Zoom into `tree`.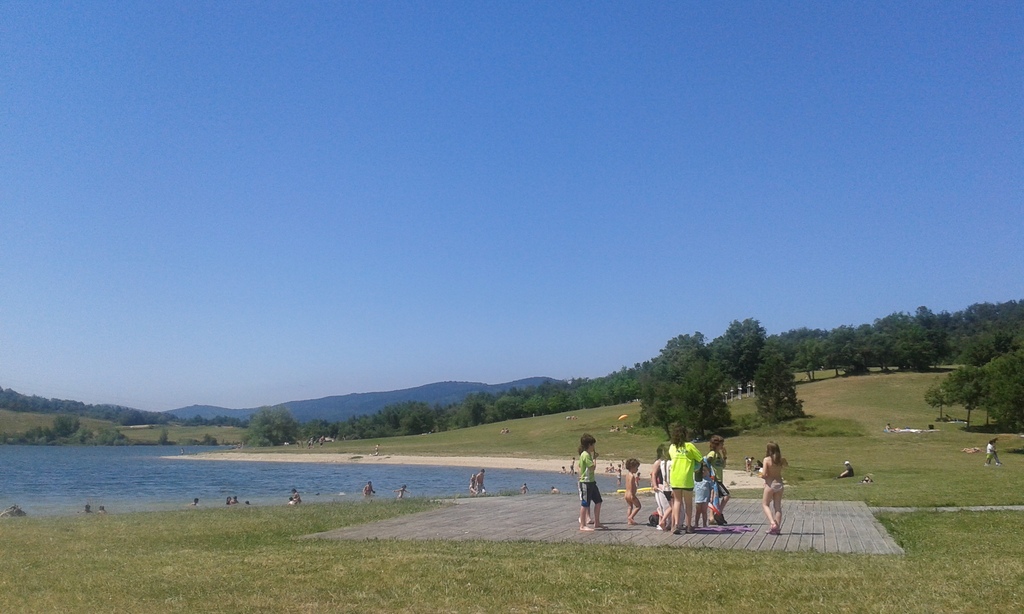
Zoom target: select_region(750, 335, 797, 409).
